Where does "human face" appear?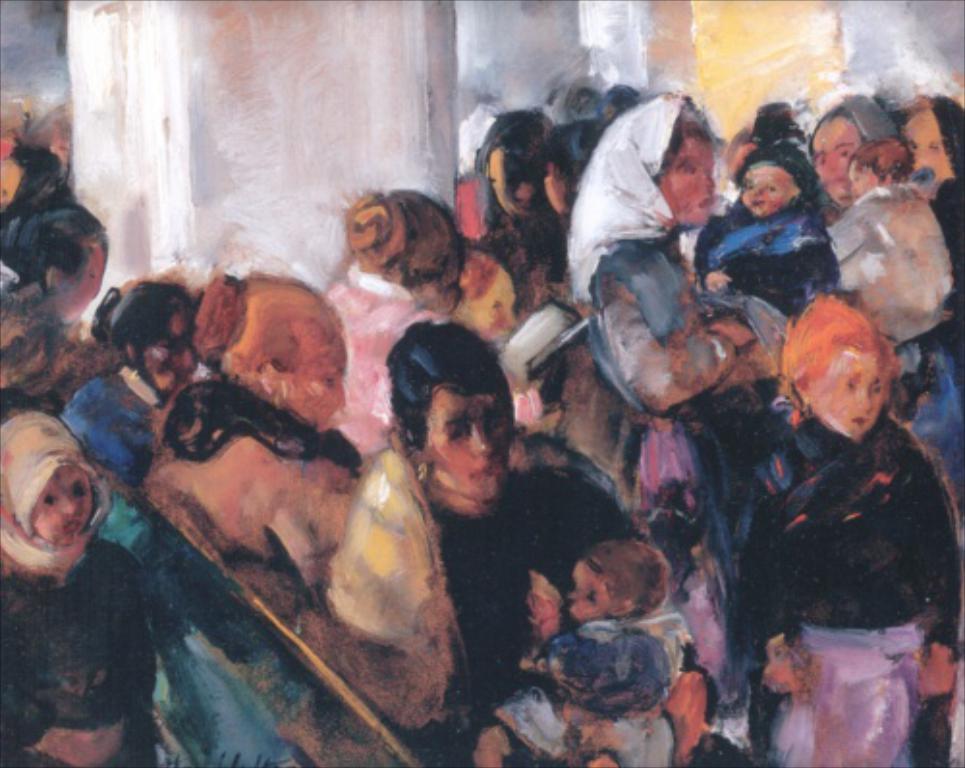
Appears at (left=29, top=469, right=91, bottom=542).
